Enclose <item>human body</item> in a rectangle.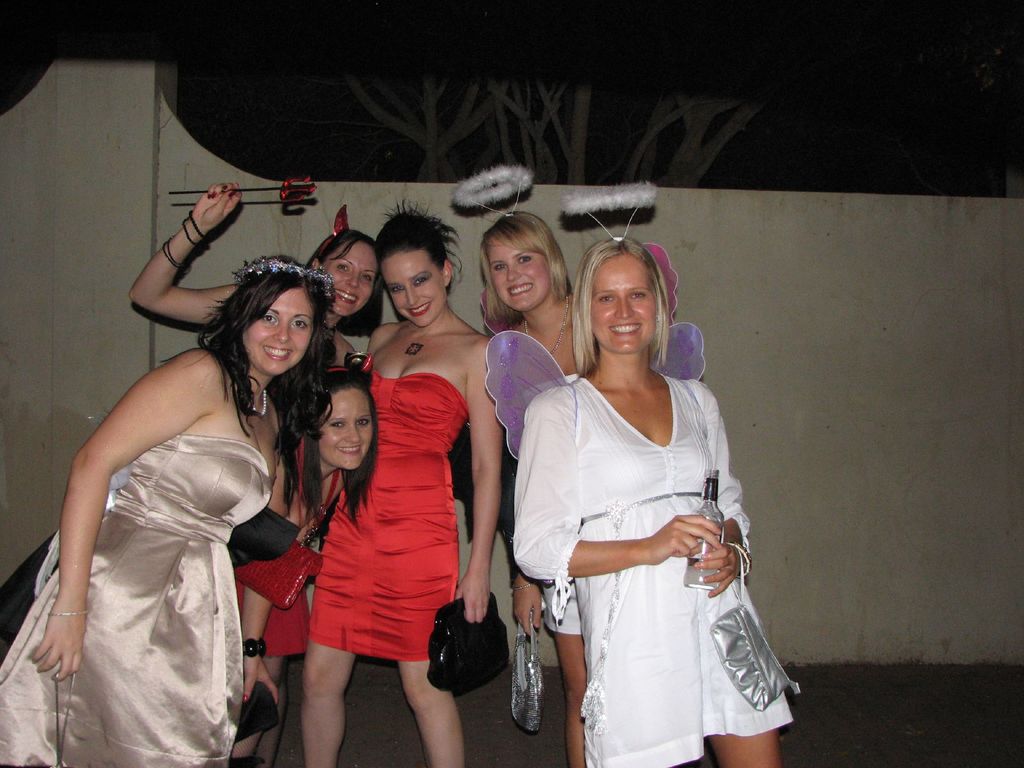
bbox(283, 223, 470, 738).
